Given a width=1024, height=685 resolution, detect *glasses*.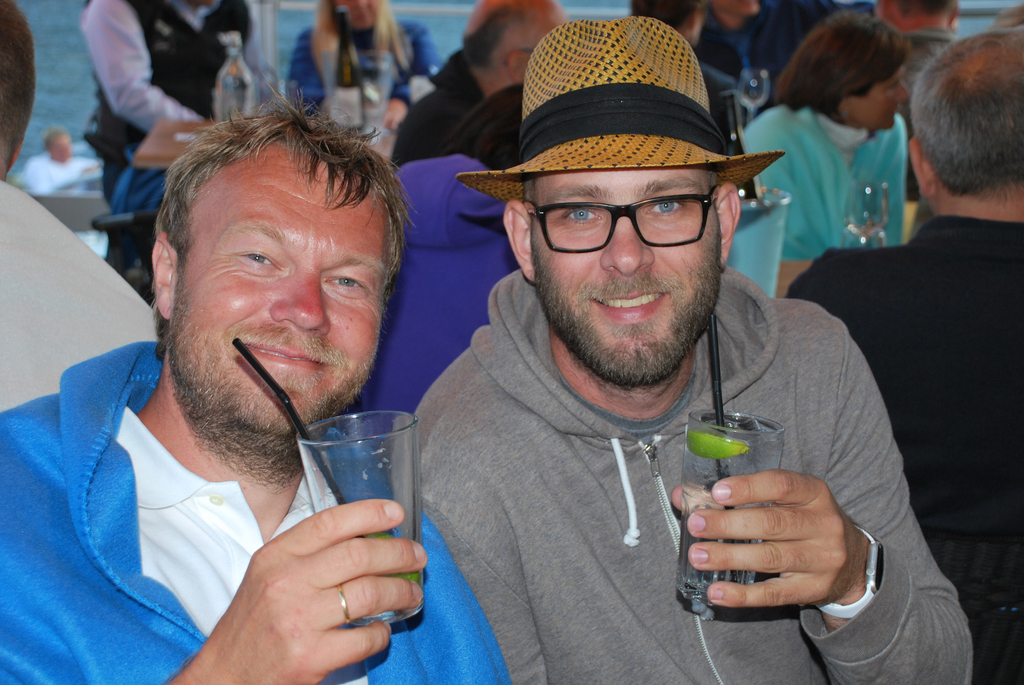
box=[498, 173, 742, 254].
